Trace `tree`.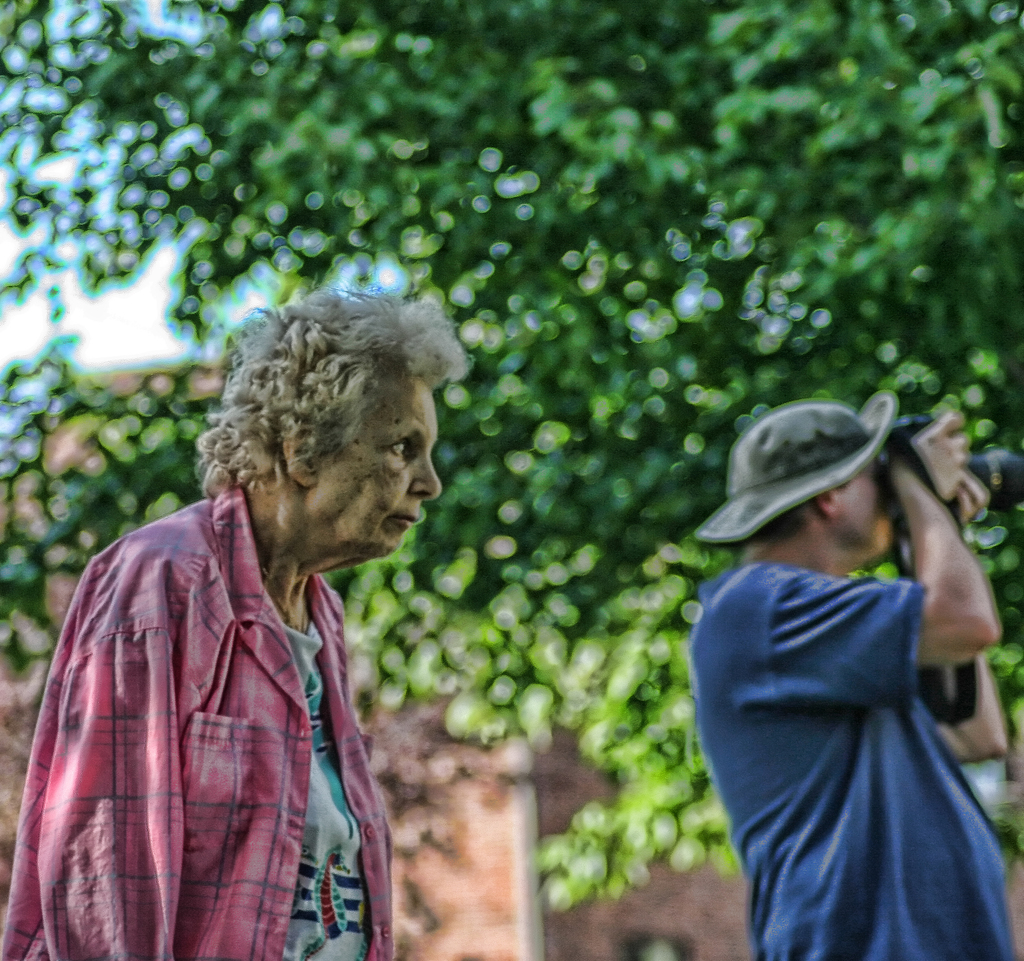
Traced to BBox(0, 0, 1023, 921).
